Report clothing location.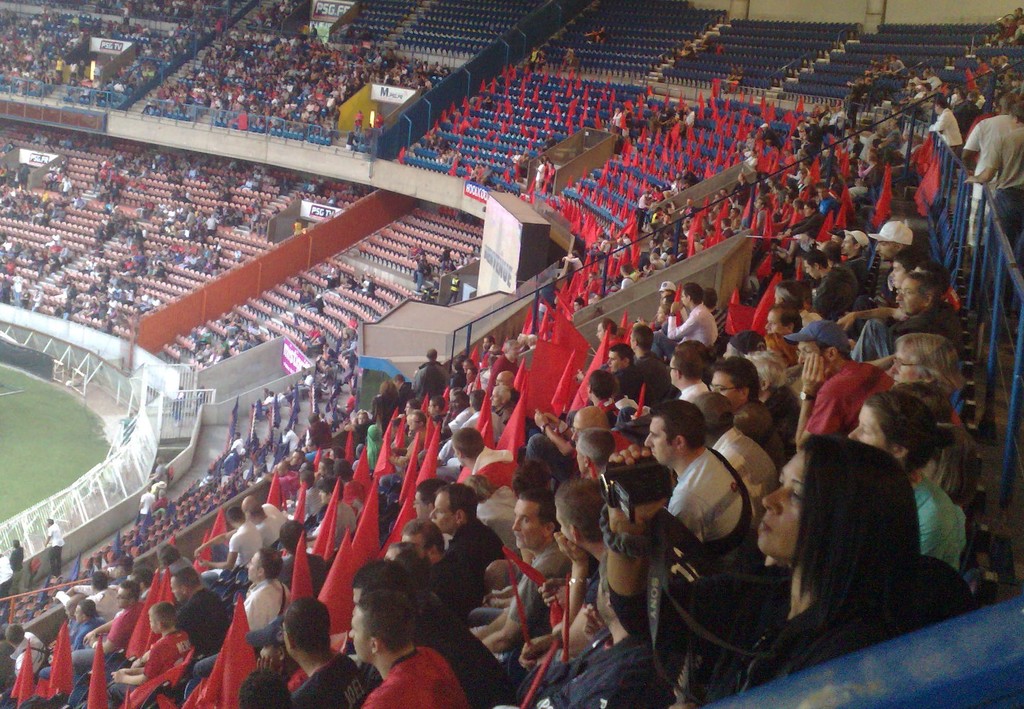
Report: [362,646,469,706].
